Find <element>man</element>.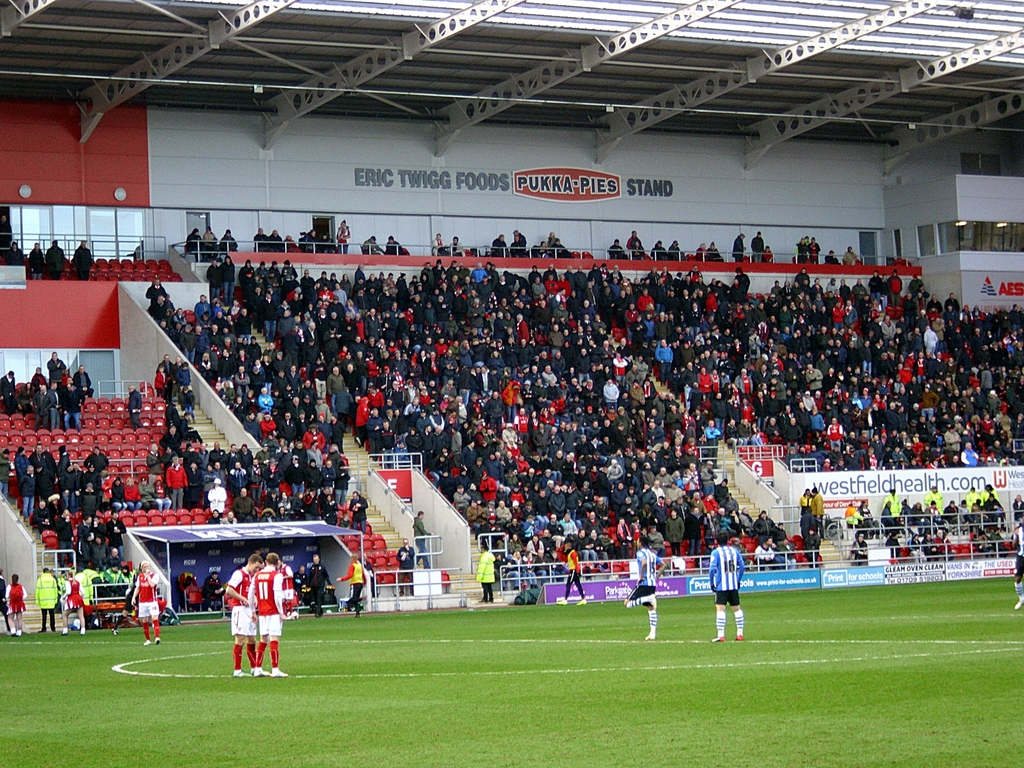
136,555,157,637.
